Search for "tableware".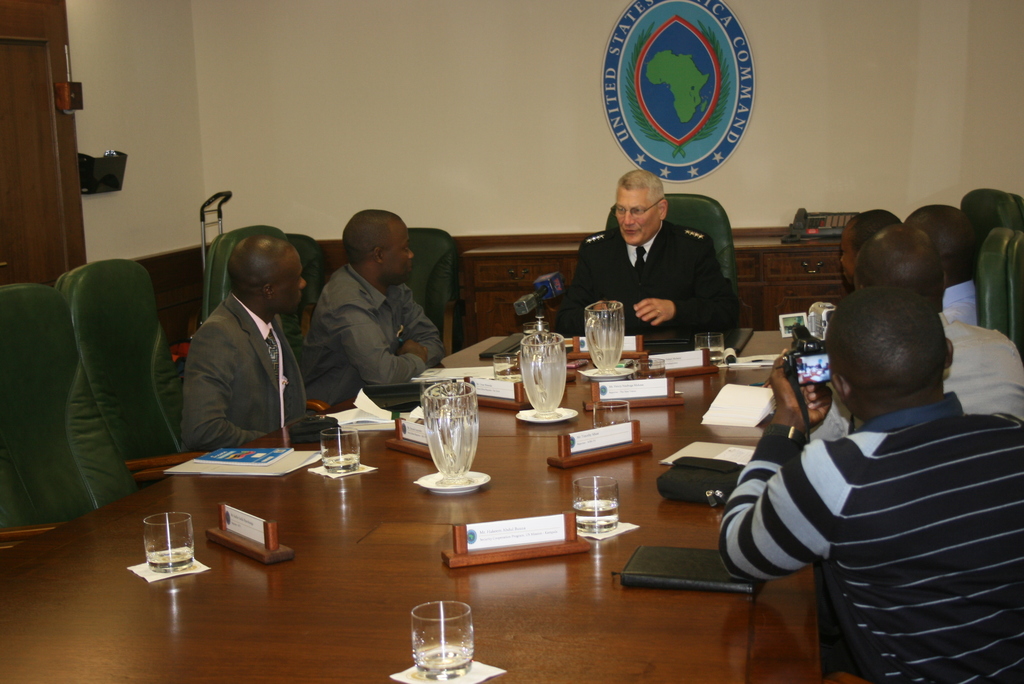
Found at x1=138, y1=514, x2=191, y2=573.
